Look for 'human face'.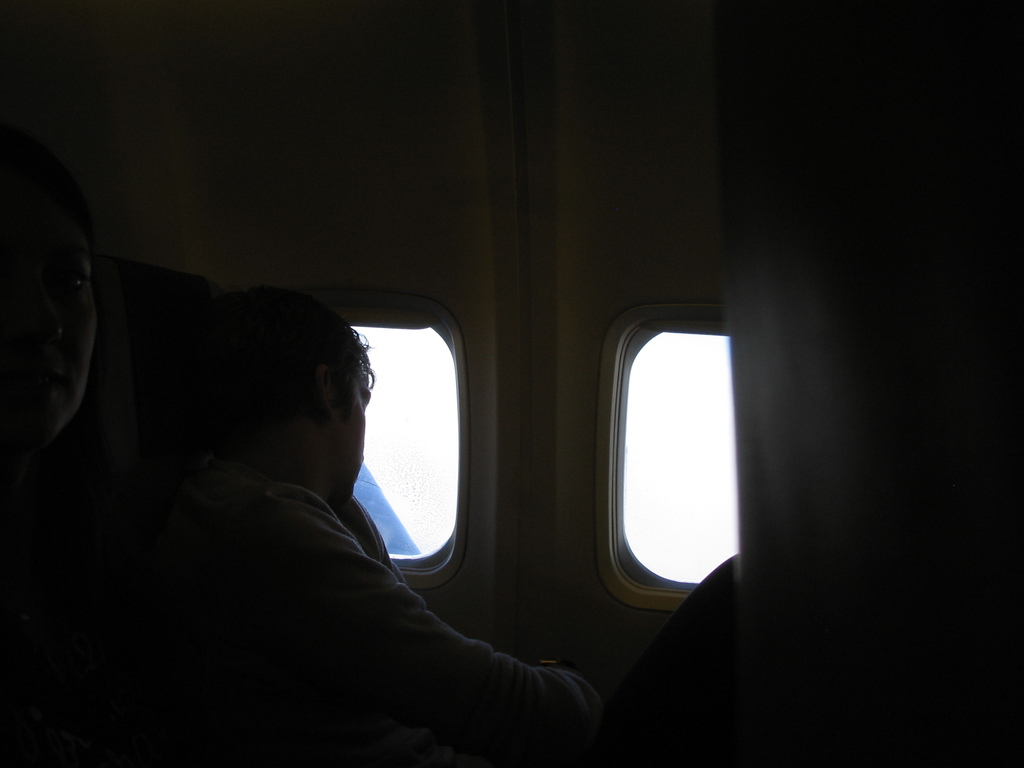
Found: select_region(0, 200, 99, 430).
